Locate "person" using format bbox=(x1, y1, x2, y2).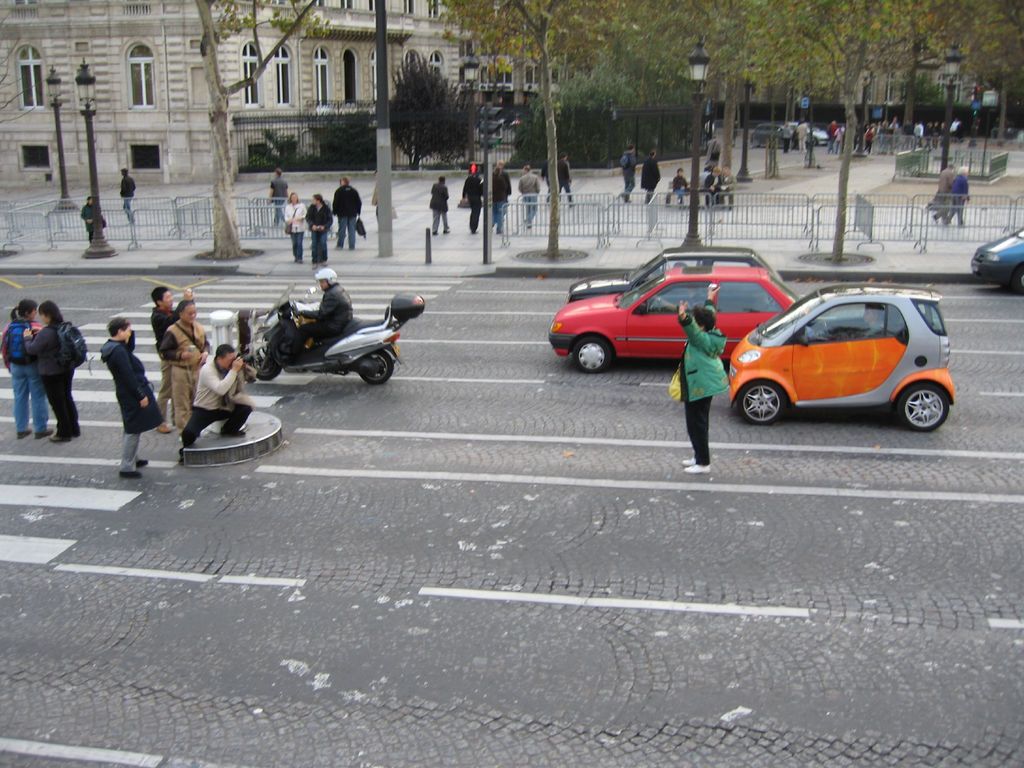
bbox=(177, 342, 252, 466).
